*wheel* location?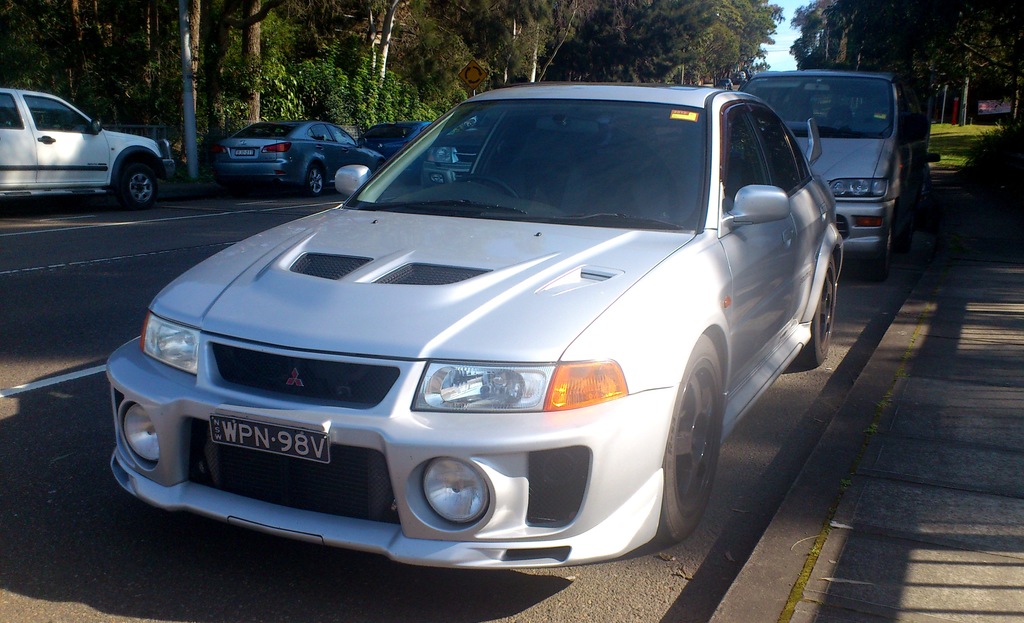
(307, 164, 324, 196)
